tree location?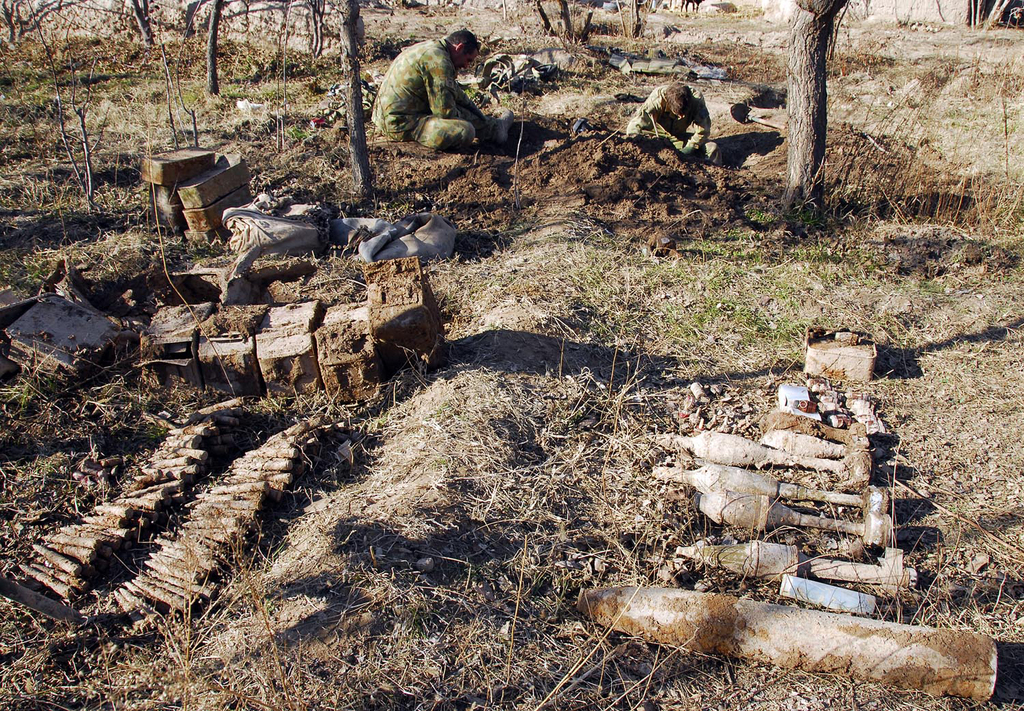
(x1=781, y1=0, x2=853, y2=223)
